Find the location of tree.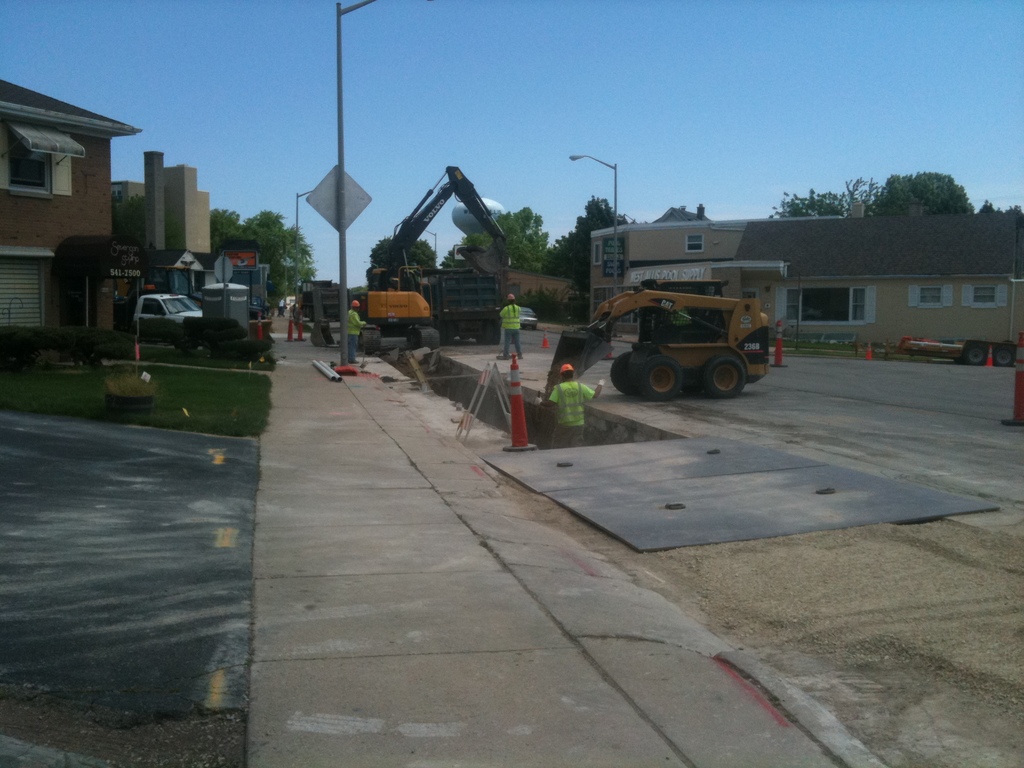
Location: (765,175,876,217).
